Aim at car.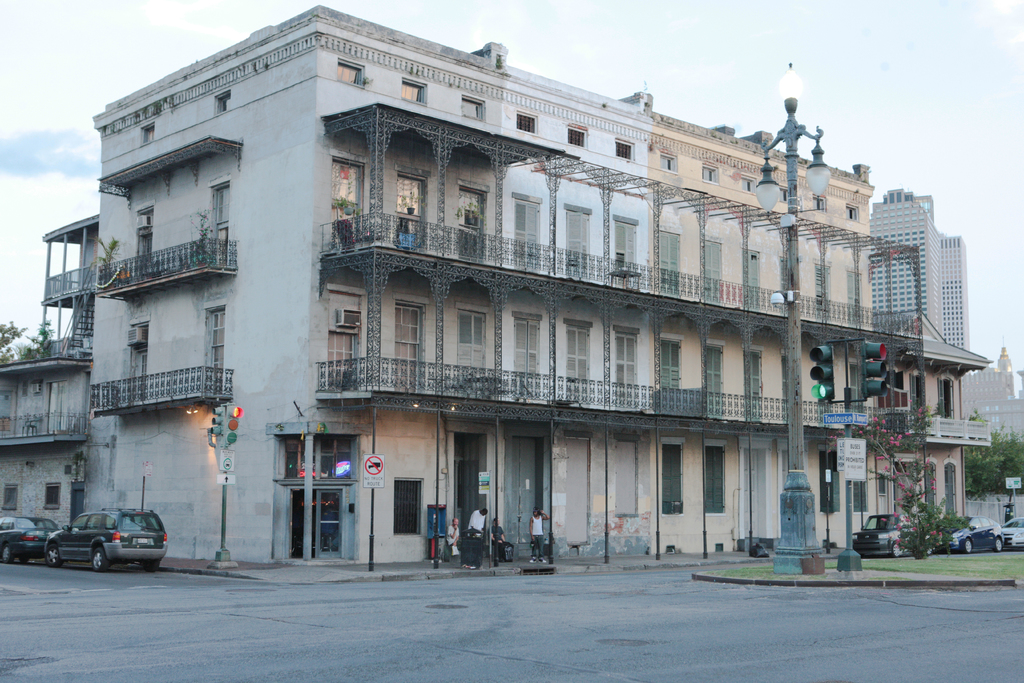
Aimed at 854 516 916 559.
